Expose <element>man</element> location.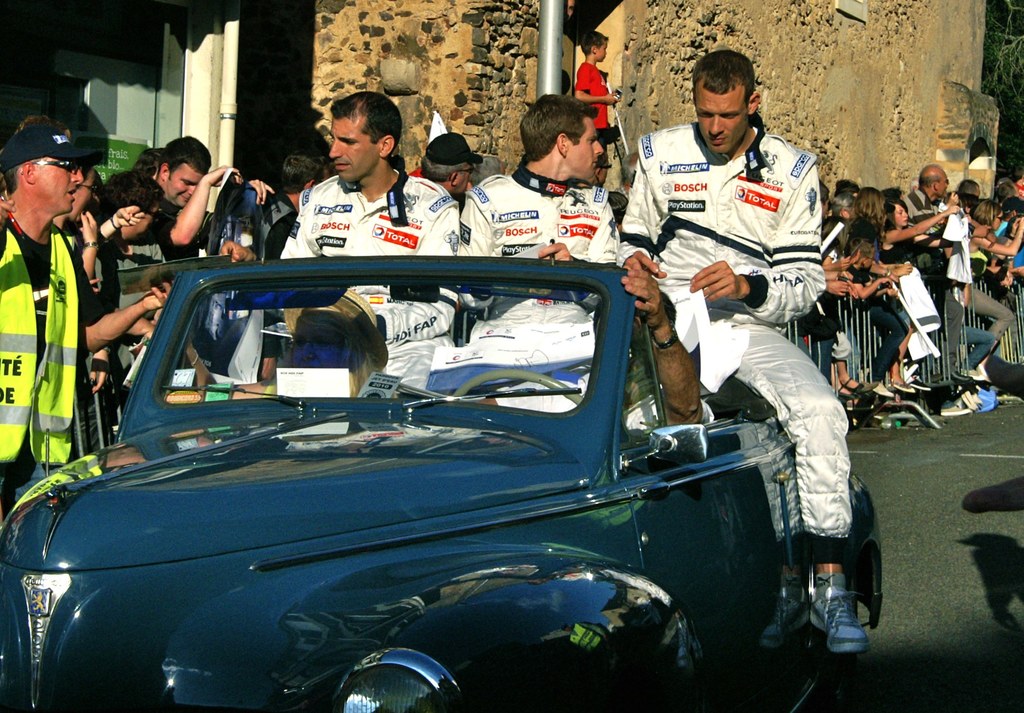
Exposed at left=143, top=136, right=275, bottom=368.
